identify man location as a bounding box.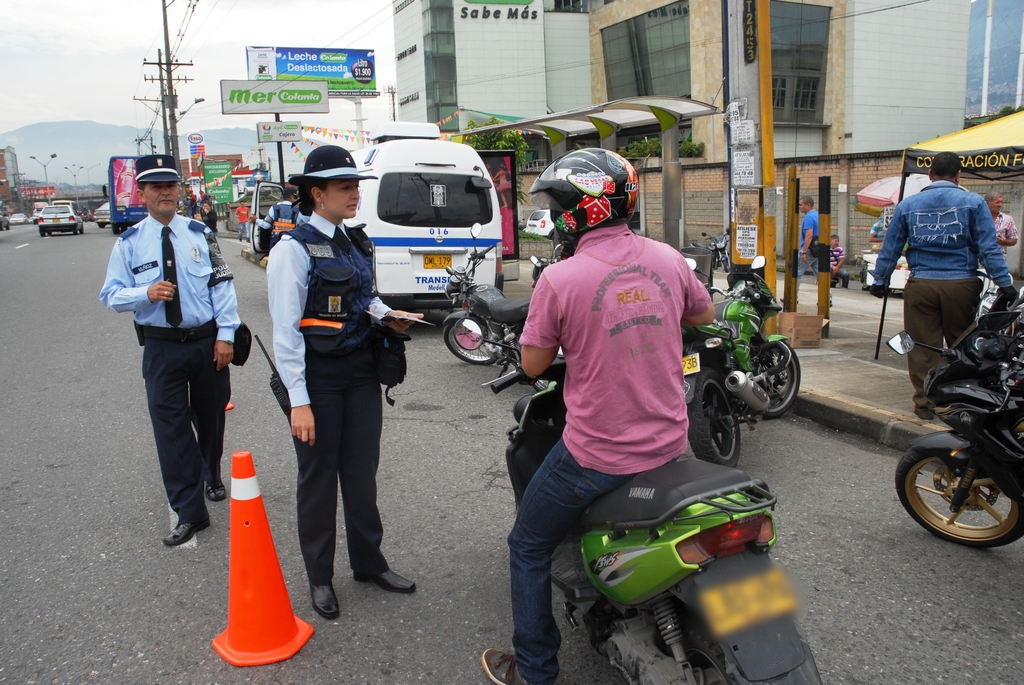
<bbox>108, 161, 234, 563</bbox>.
